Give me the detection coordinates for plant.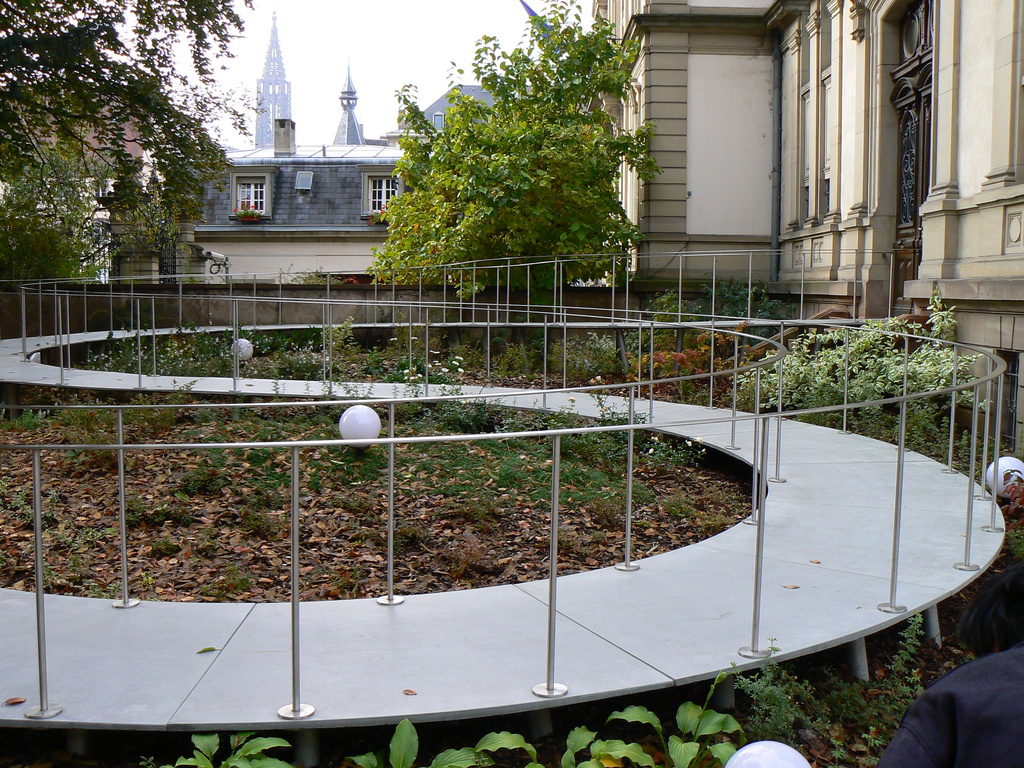
locate(137, 571, 154, 589).
